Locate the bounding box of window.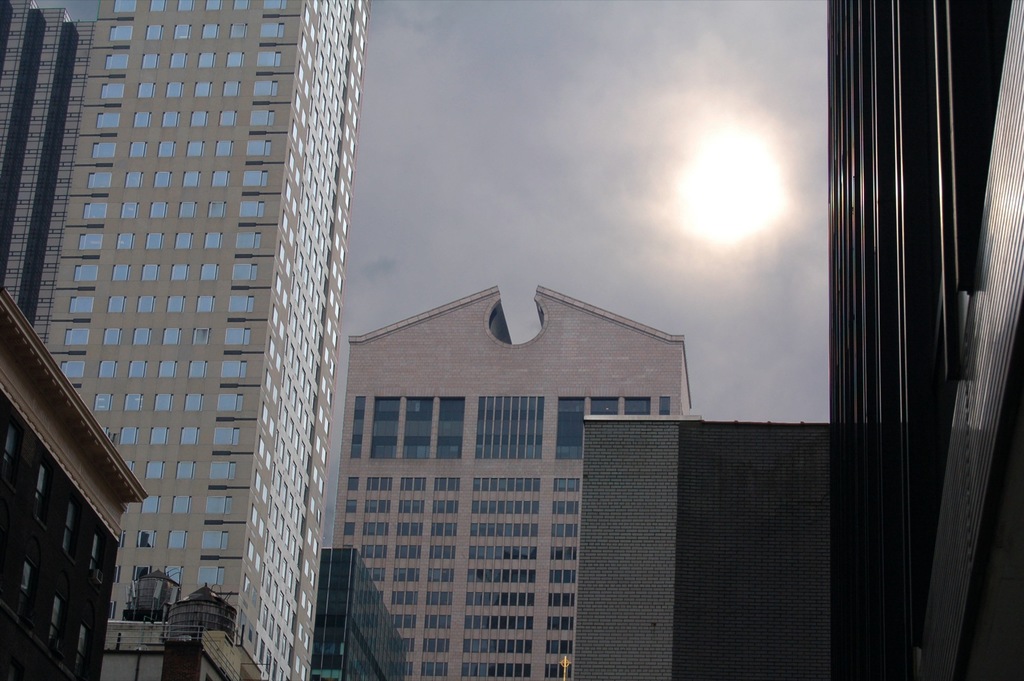
Bounding box: pyautogui.locateOnScreen(149, 0, 166, 10).
